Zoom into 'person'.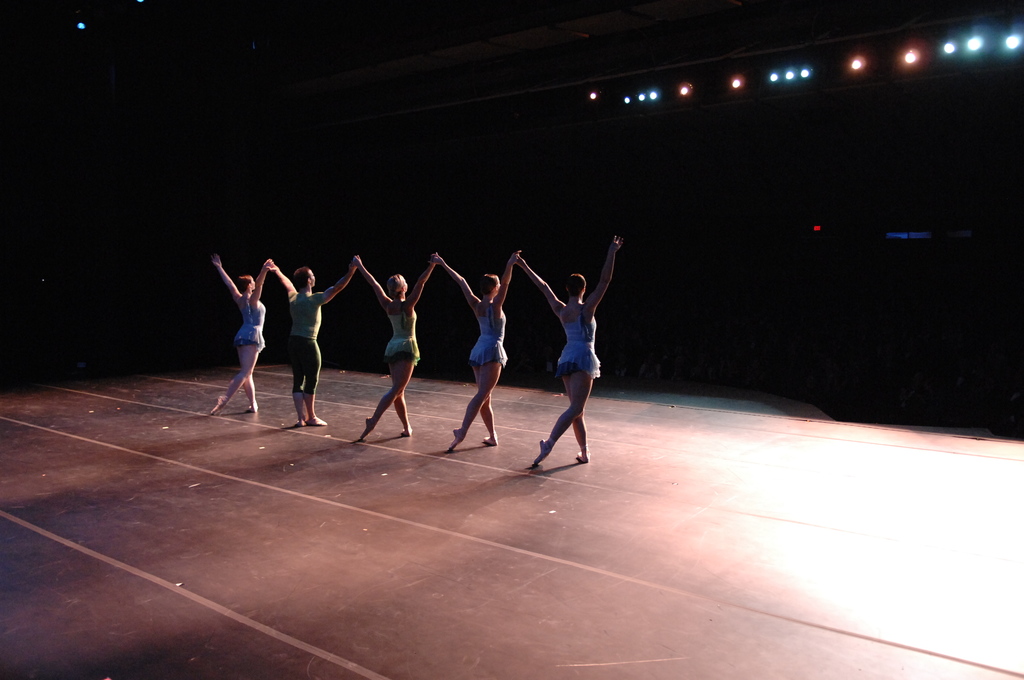
Zoom target: crop(429, 252, 528, 451).
